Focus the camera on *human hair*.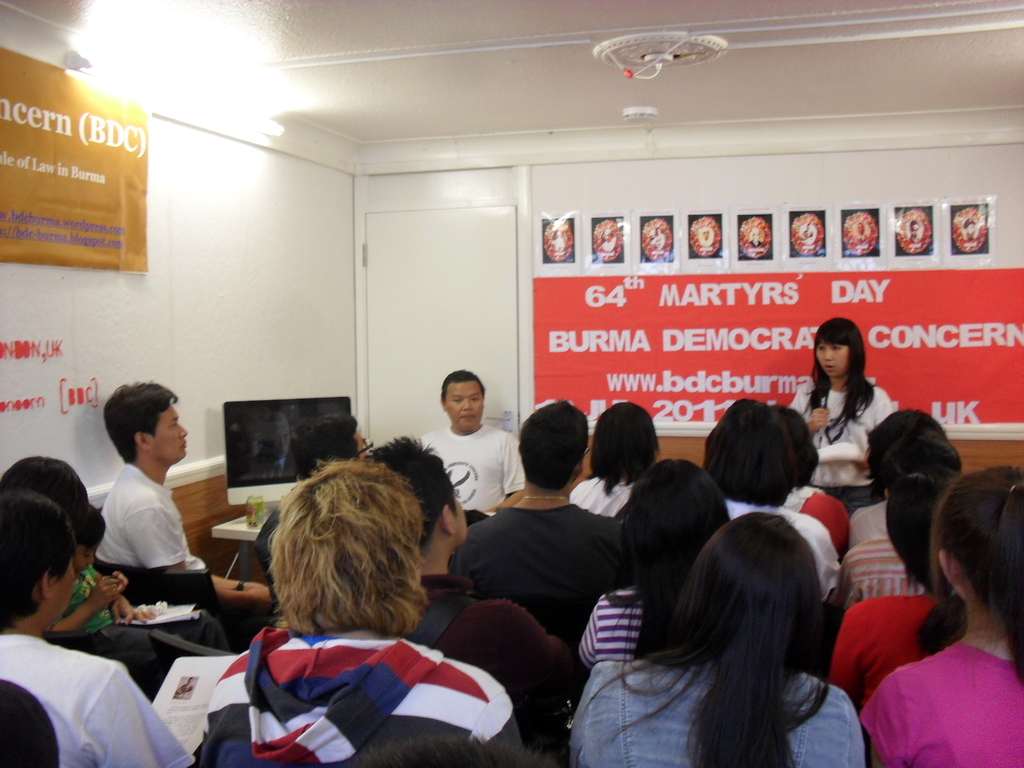
Focus region: Rect(263, 458, 431, 637).
